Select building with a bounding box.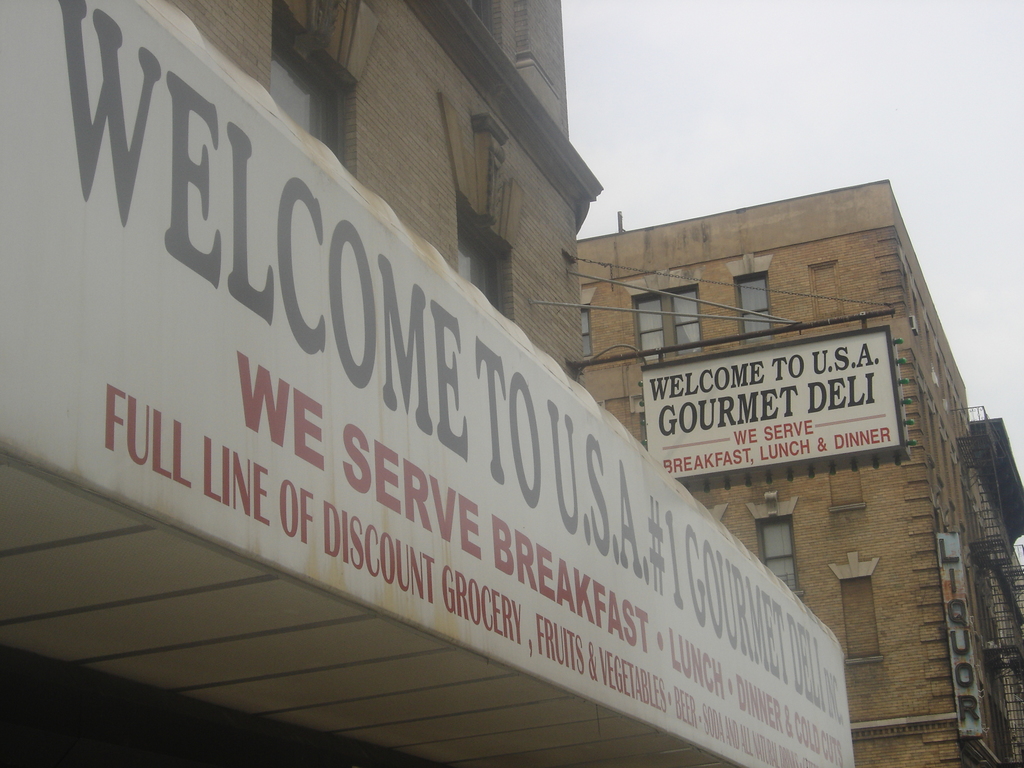
bbox(3, 2, 855, 767).
